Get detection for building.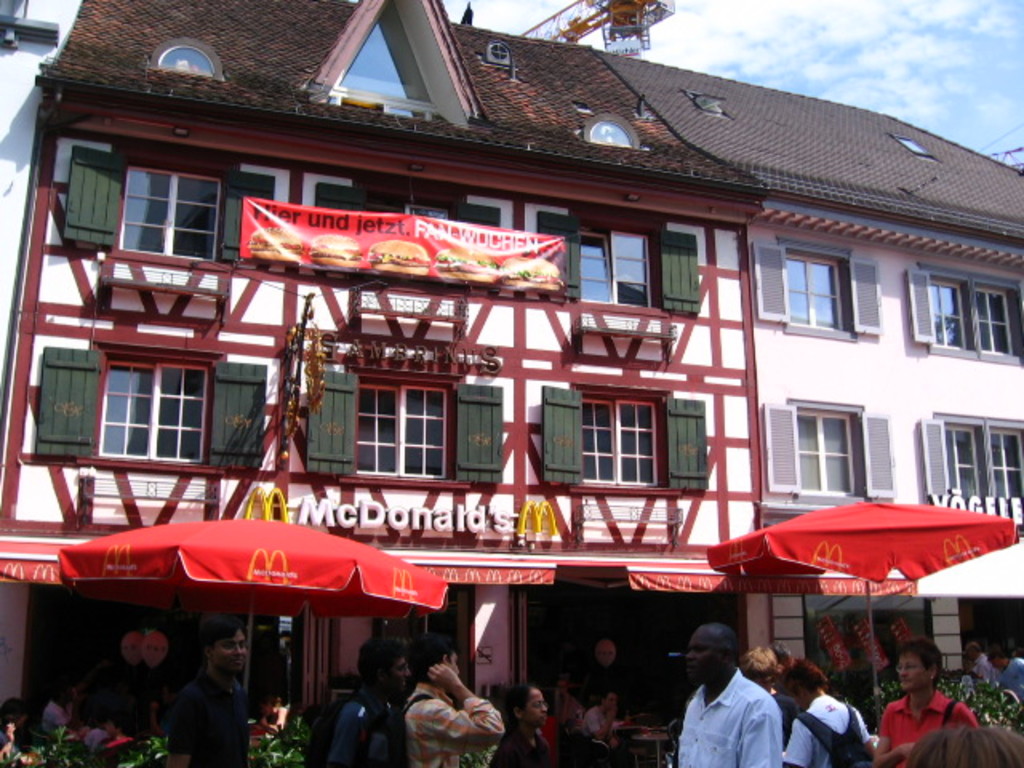
Detection: [0,0,1022,766].
